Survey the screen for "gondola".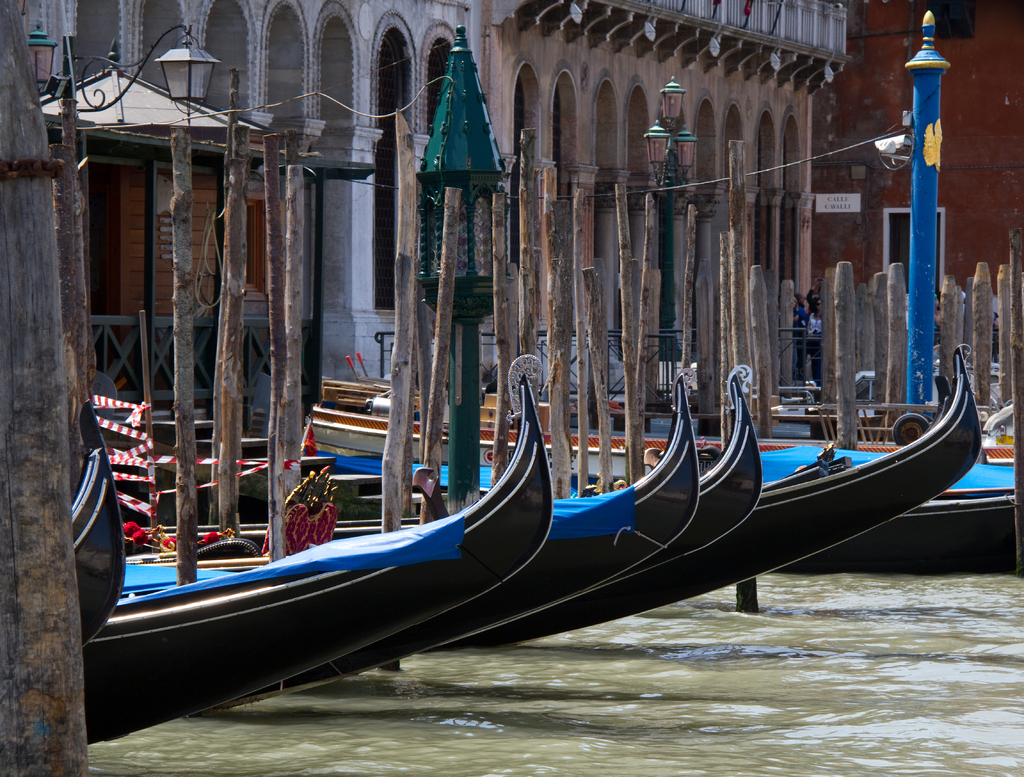
Survey found: 618 331 989 630.
